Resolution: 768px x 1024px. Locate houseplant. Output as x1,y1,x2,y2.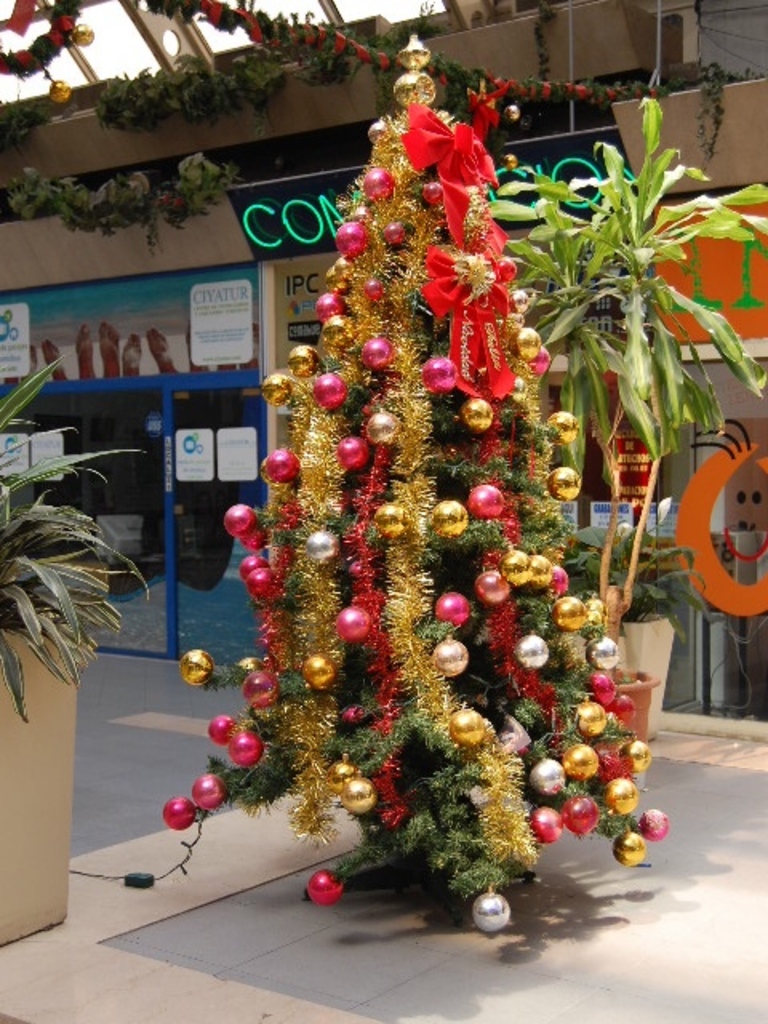
488,91,766,795.
